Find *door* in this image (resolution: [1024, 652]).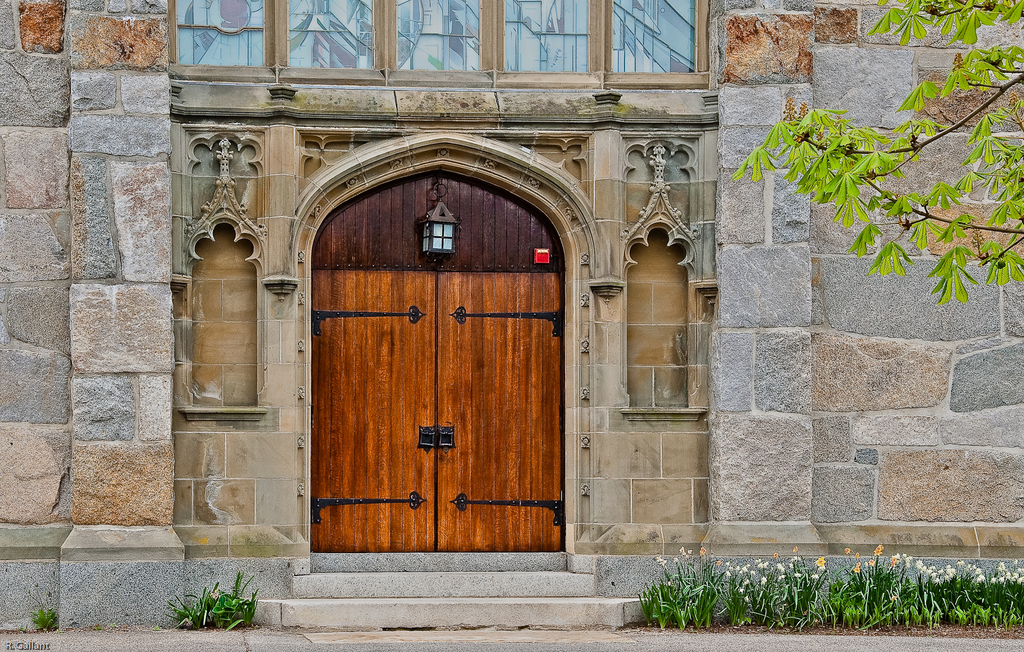
287 175 573 562.
